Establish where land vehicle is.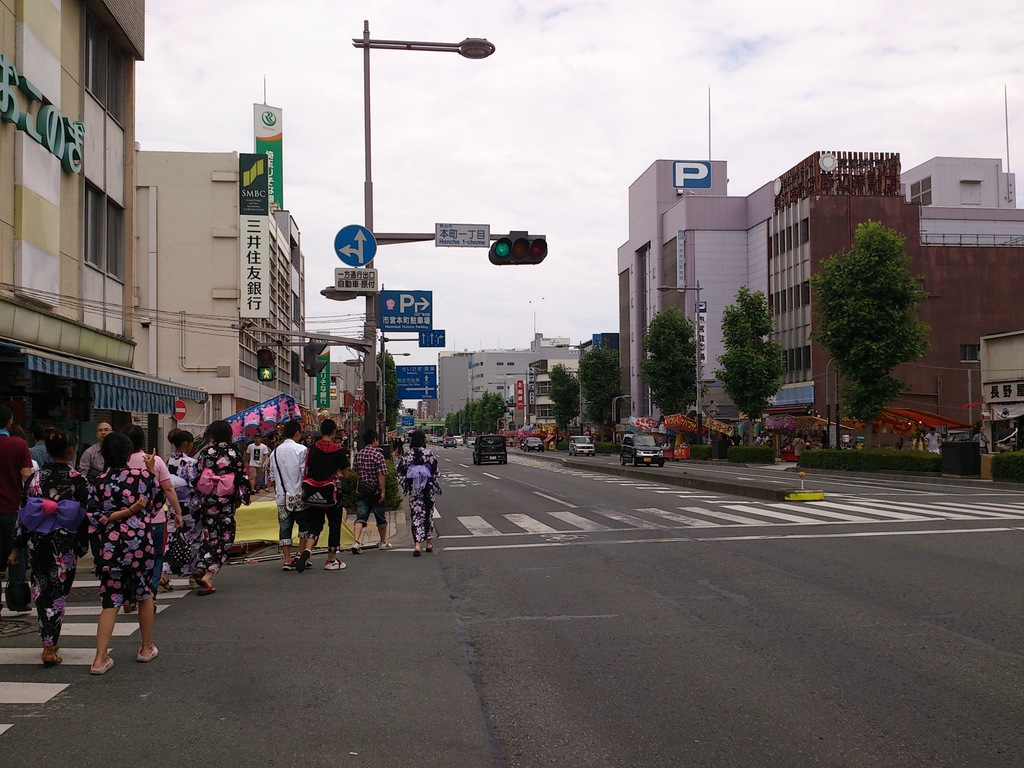
Established at detection(458, 436, 460, 444).
